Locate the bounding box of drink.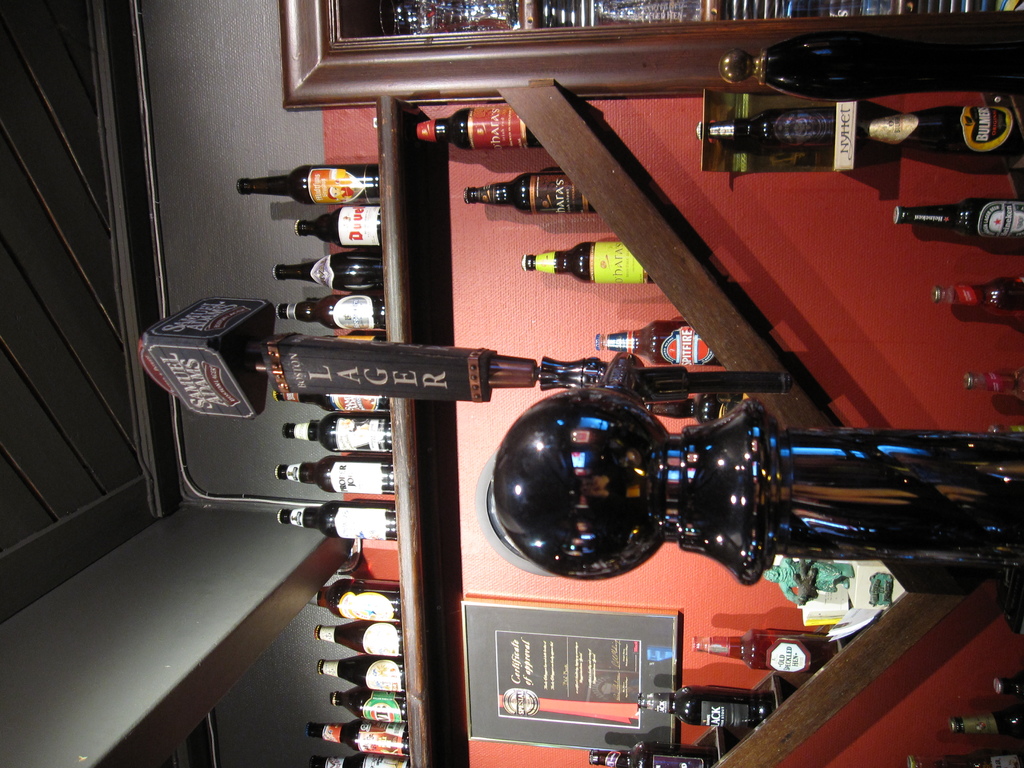
Bounding box: {"left": 951, "top": 701, "right": 1023, "bottom": 733}.
